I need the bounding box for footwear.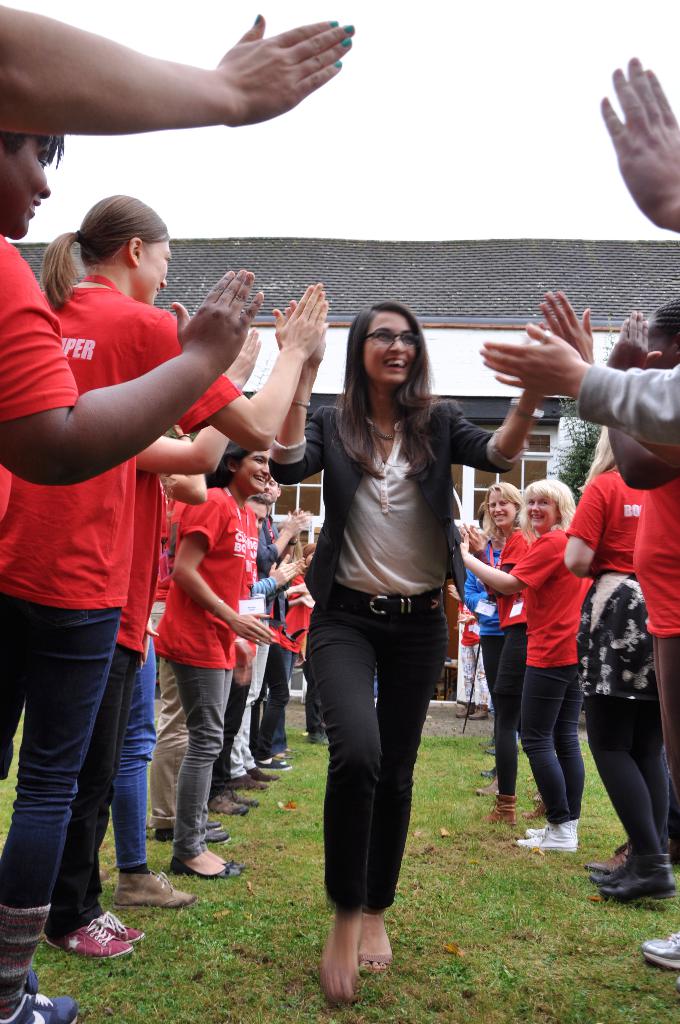
Here it is: l=236, t=771, r=268, b=788.
